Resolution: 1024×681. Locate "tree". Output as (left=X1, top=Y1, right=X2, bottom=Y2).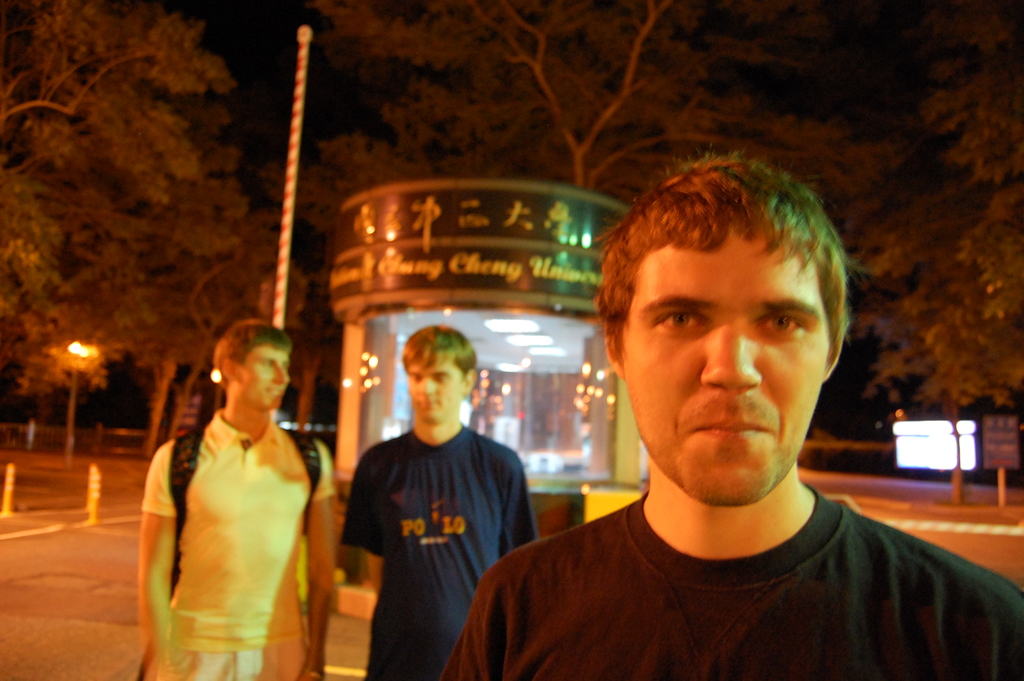
(left=315, top=4, right=904, bottom=194).
